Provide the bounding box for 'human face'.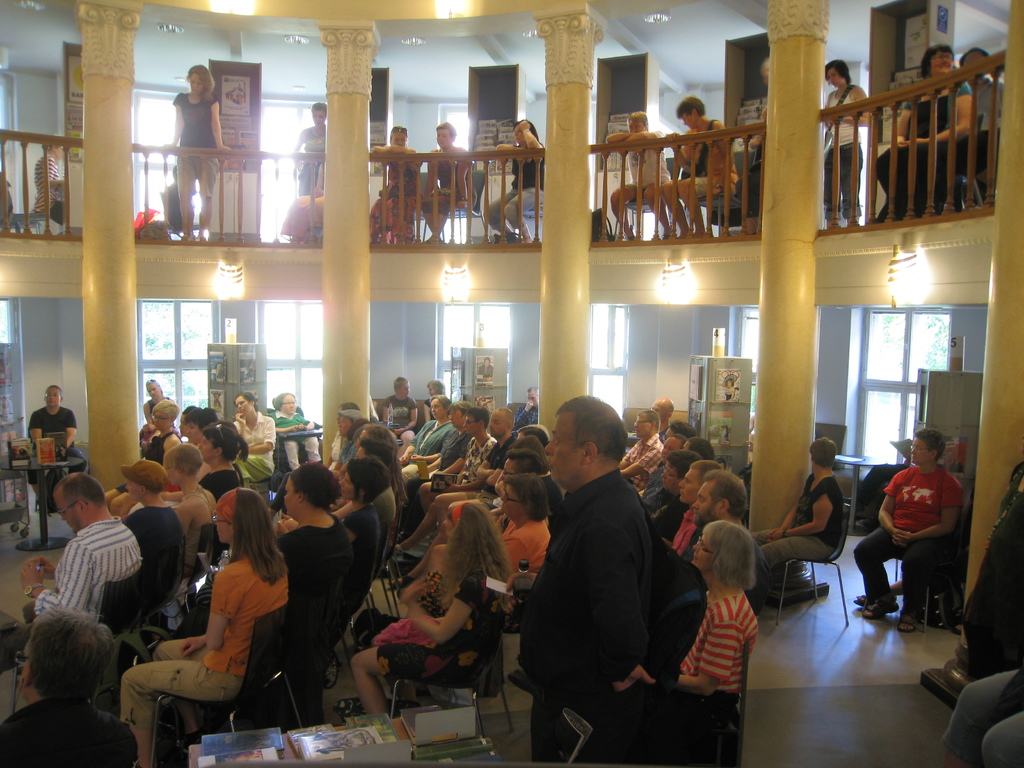
<region>196, 436, 214, 459</region>.
